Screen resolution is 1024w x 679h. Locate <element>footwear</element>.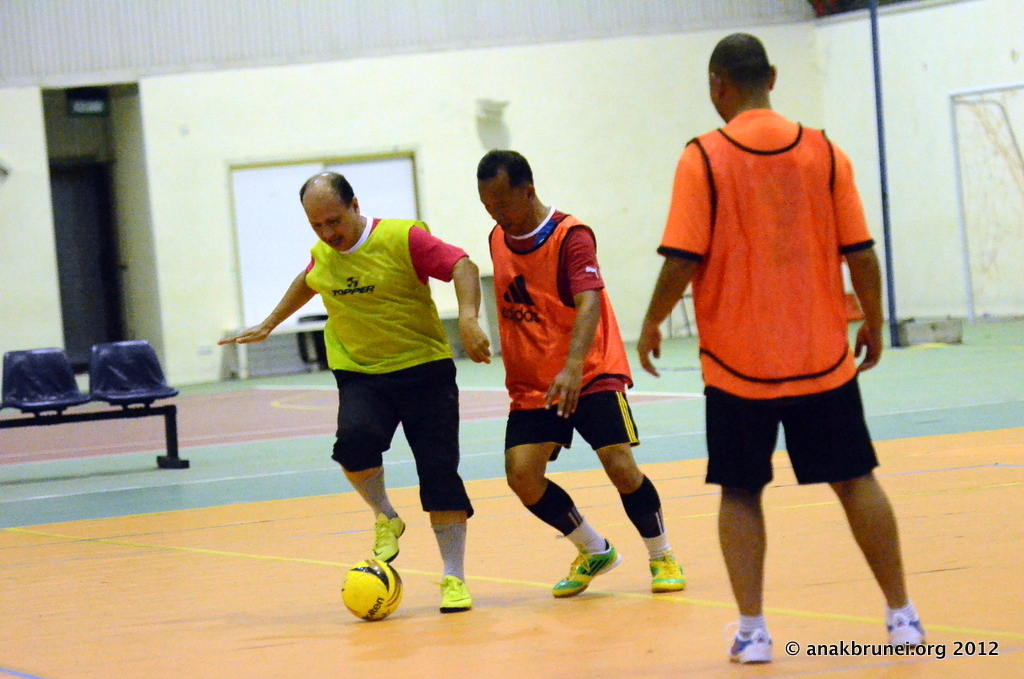
region(882, 608, 926, 647).
